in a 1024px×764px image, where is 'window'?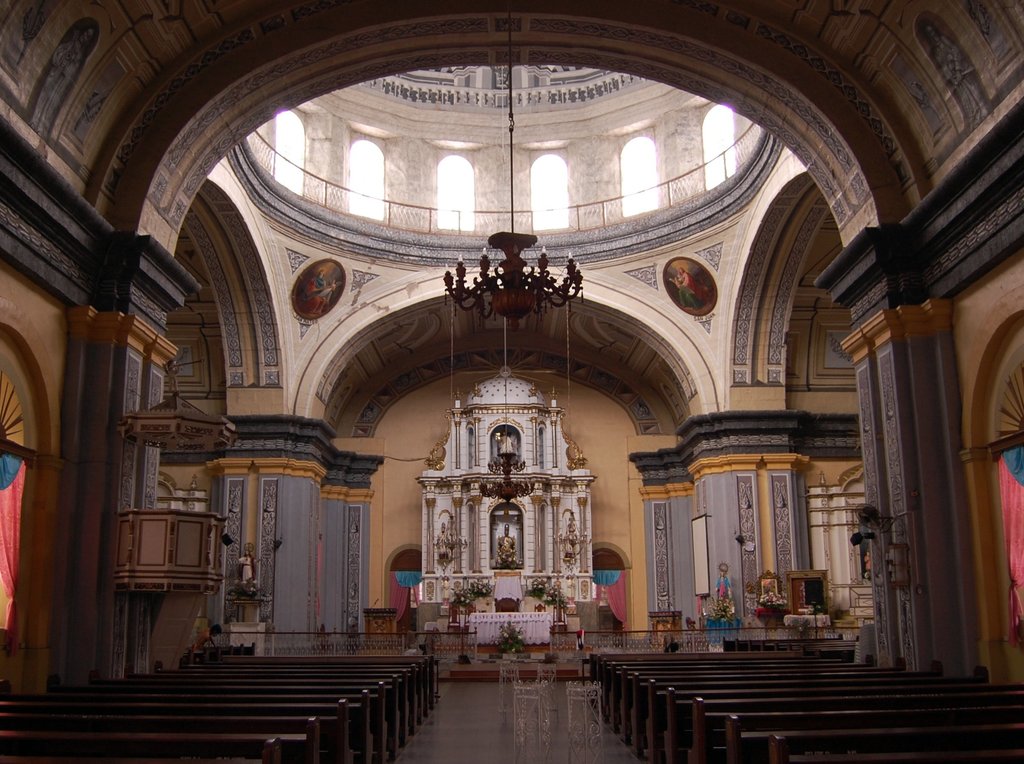
select_region(273, 104, 298, 188).
